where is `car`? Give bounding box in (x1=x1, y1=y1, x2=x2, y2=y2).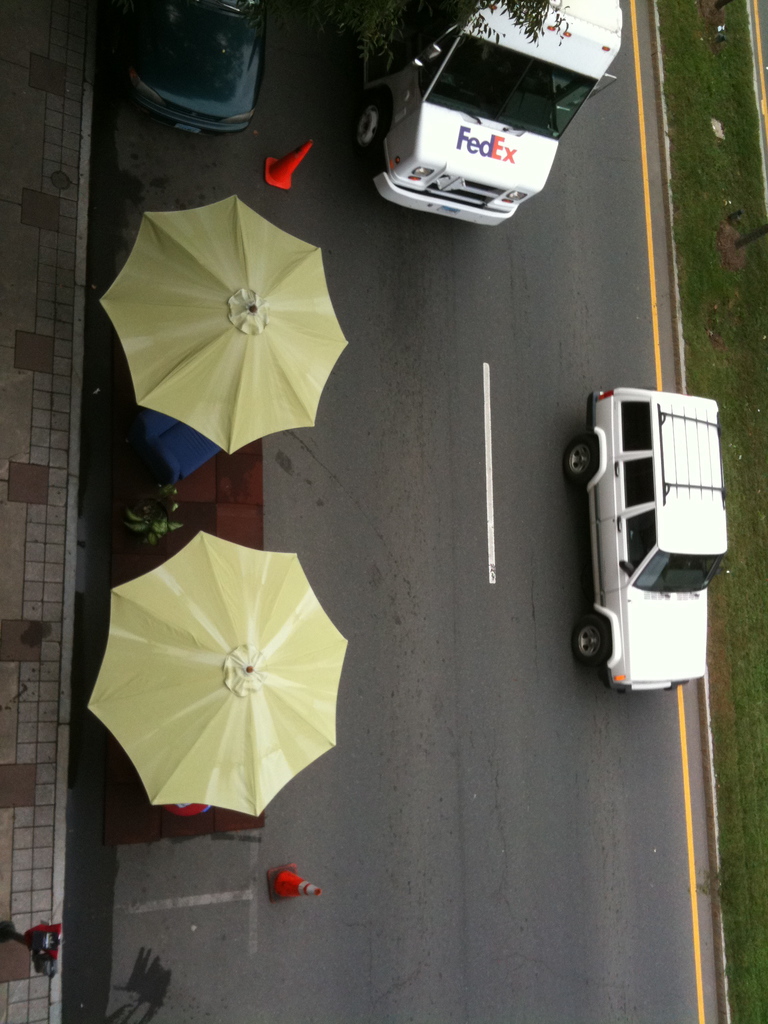
(x1=562, y1=380, x2=732, y2=698).
